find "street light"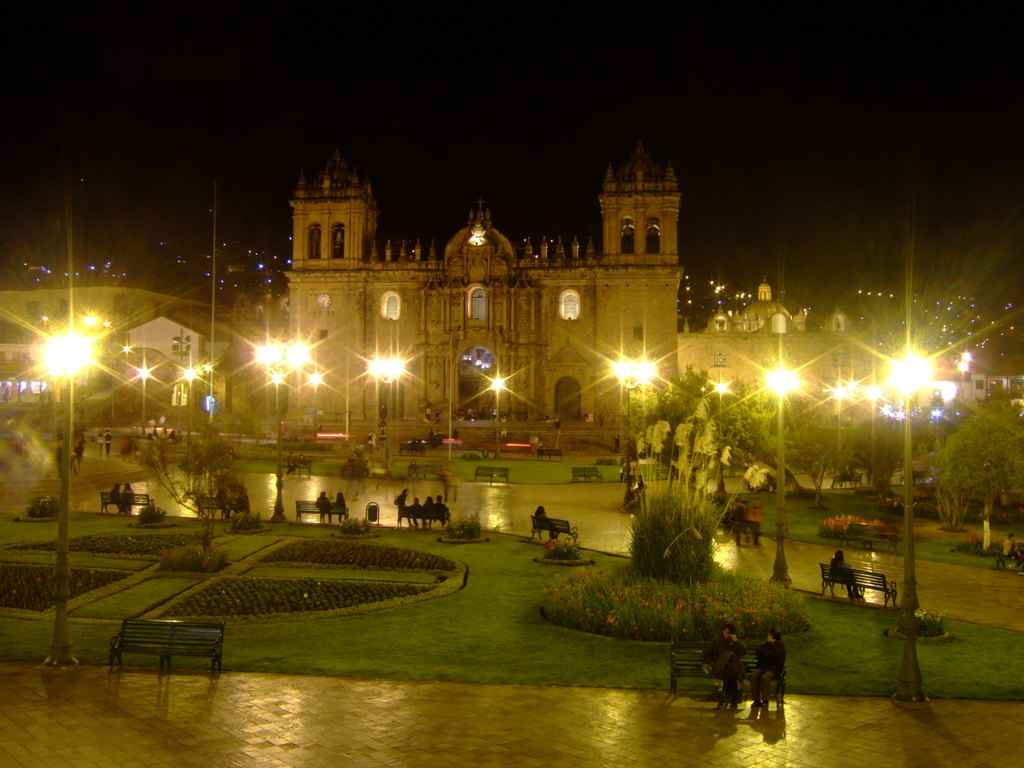
607:358:663:512
